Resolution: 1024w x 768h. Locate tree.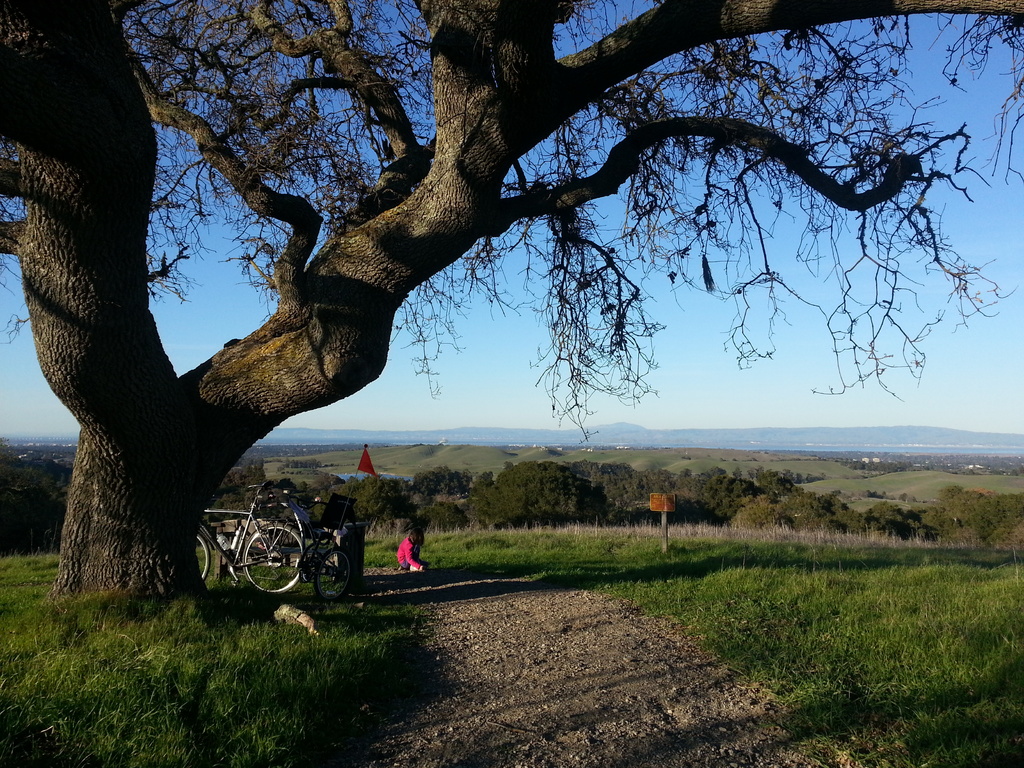
(0,0,1023,617).
